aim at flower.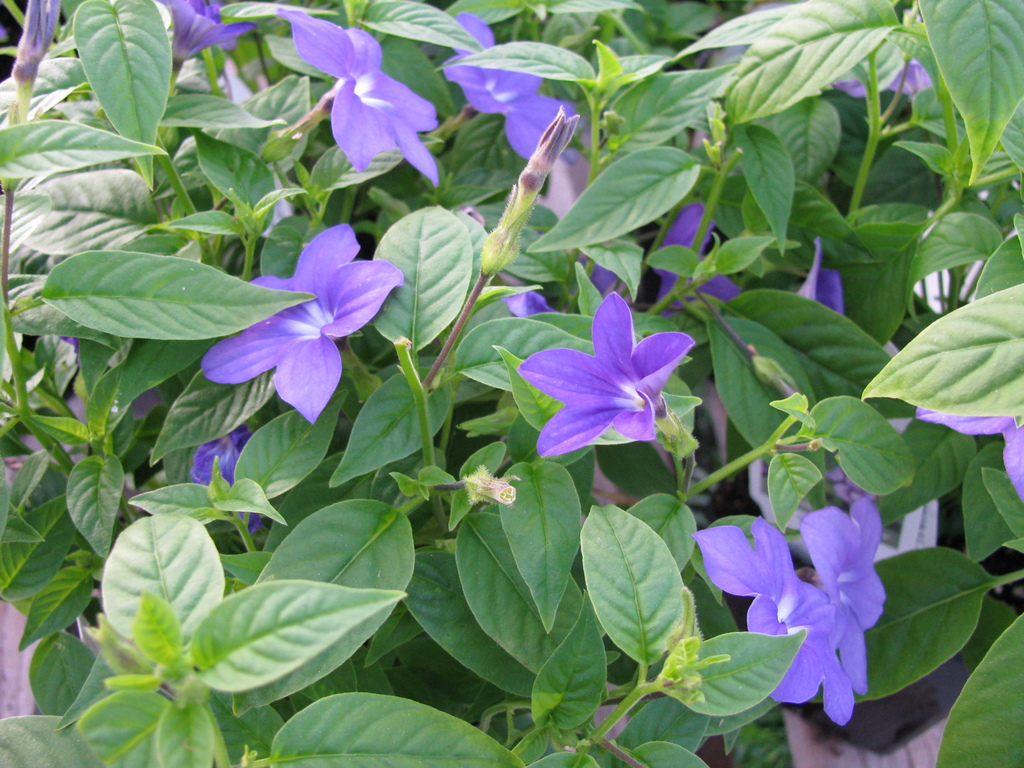
Aimed at (504, 281, 570, 324).
